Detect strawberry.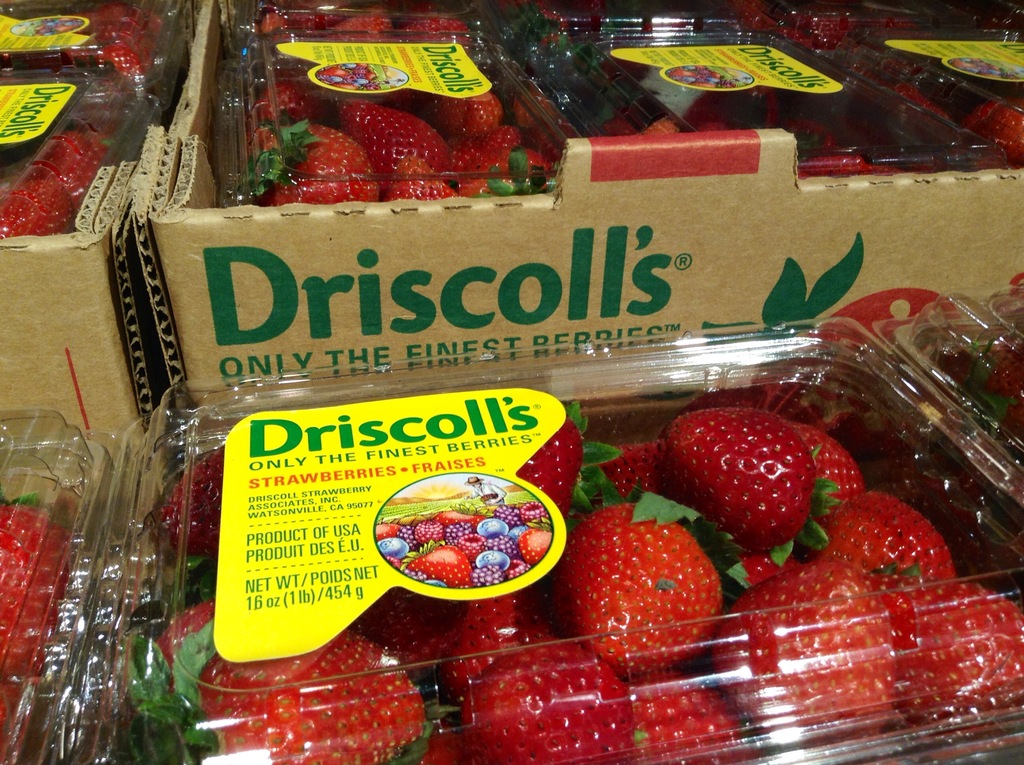
Detected at x1=945 y1=322 x2=1020 y2=439.
